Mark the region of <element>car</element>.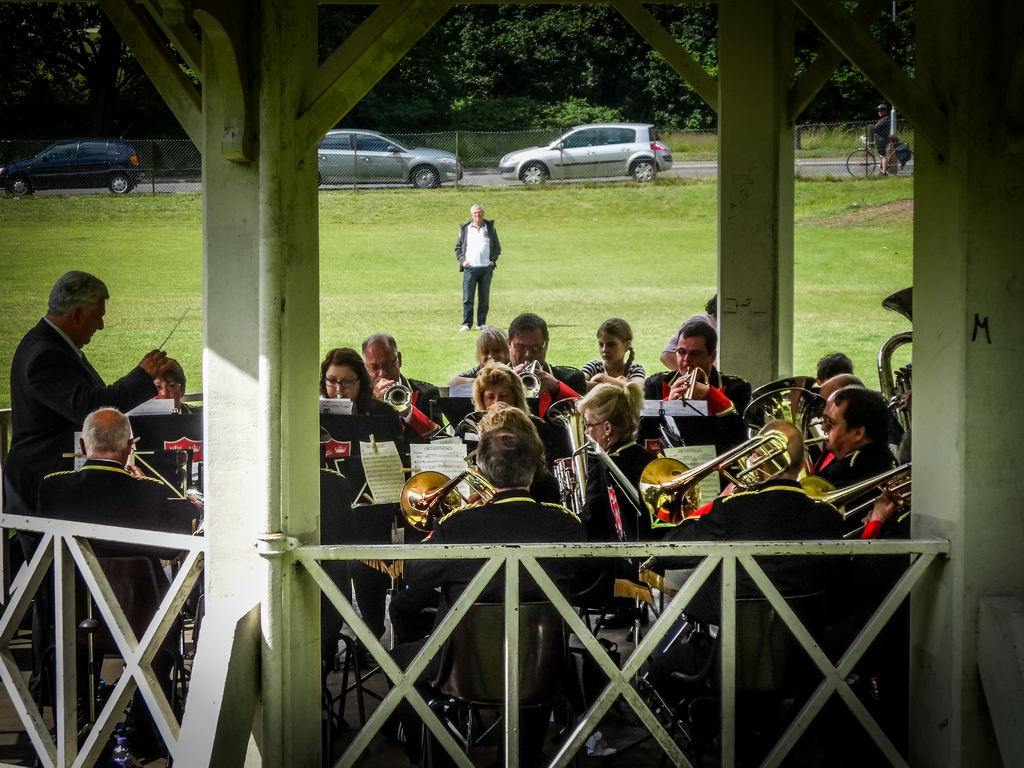
Region: crop(317, 127, 465, 196).
